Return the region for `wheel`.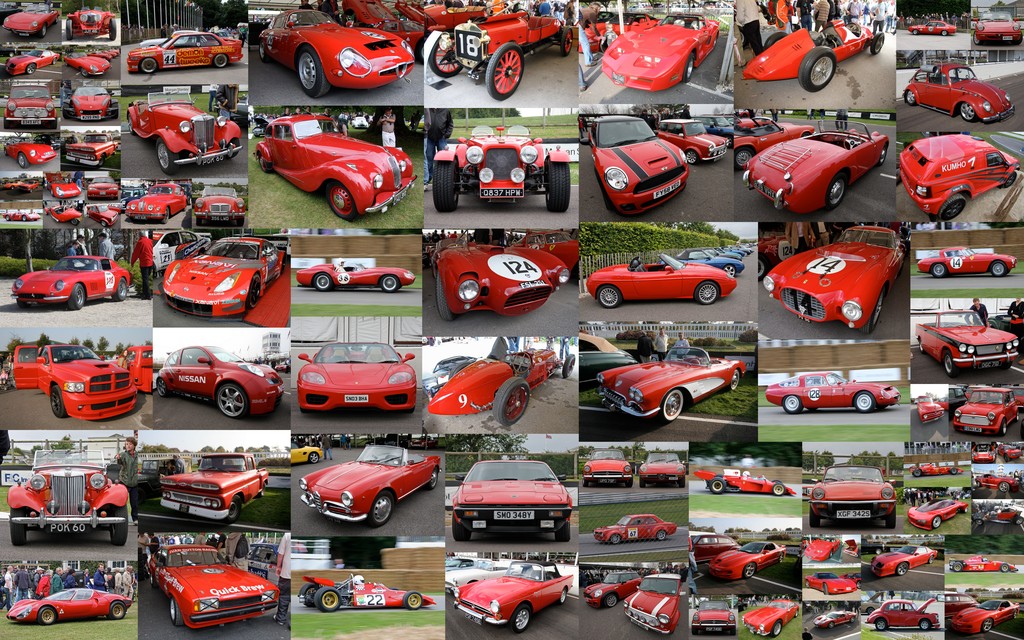
detection(111, 599, 124, 620).
